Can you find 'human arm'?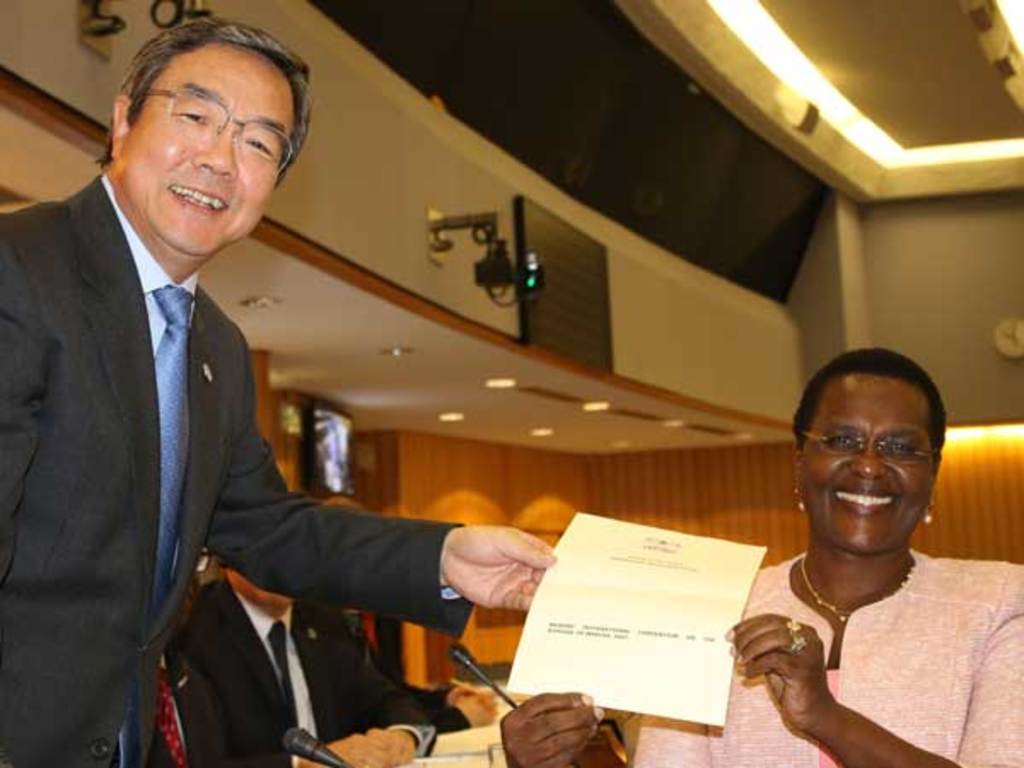
Yes, bounding box: 730, 580, 925, 765.
